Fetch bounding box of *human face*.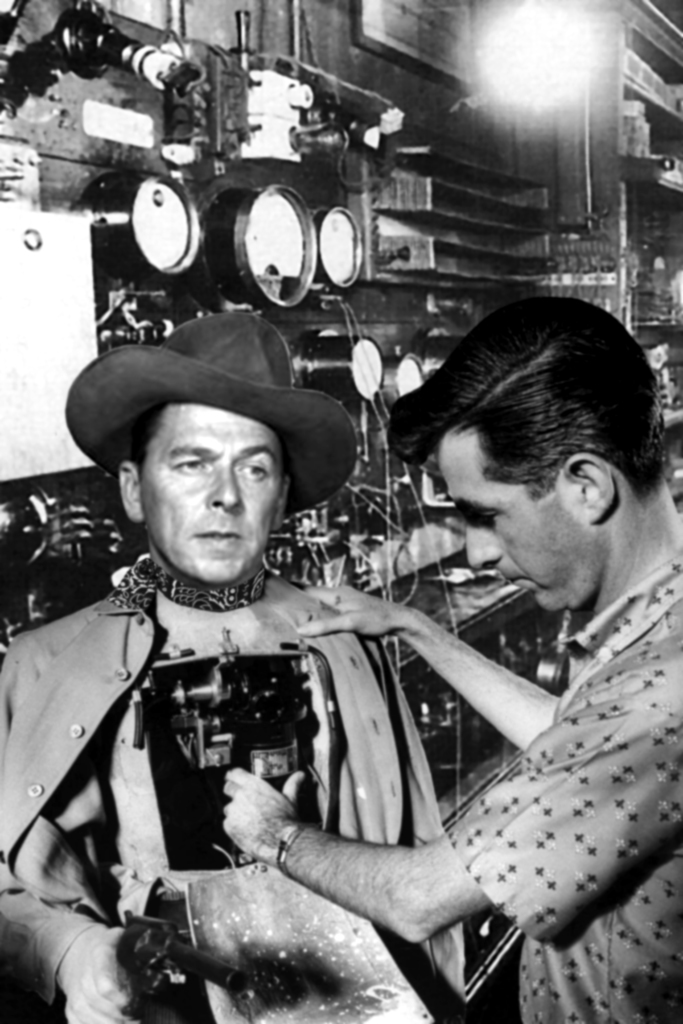
Bbox: [439, 435, 565, 611].
